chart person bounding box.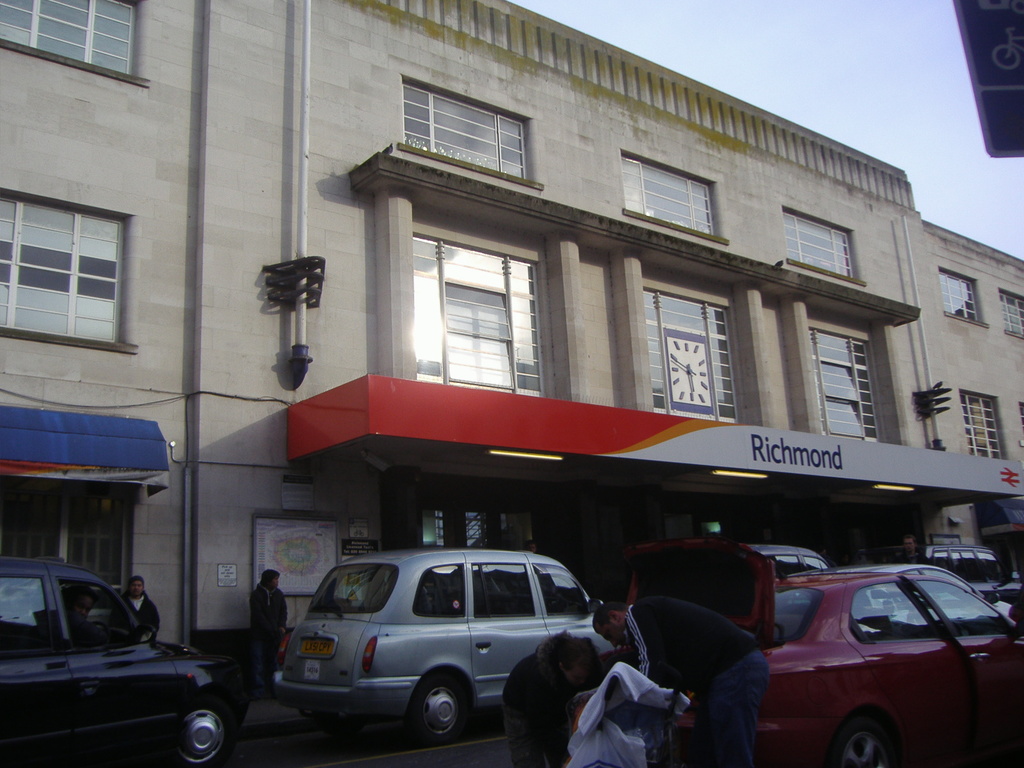
Charted: x1=589 y1=599 x2=772 y2=767.
